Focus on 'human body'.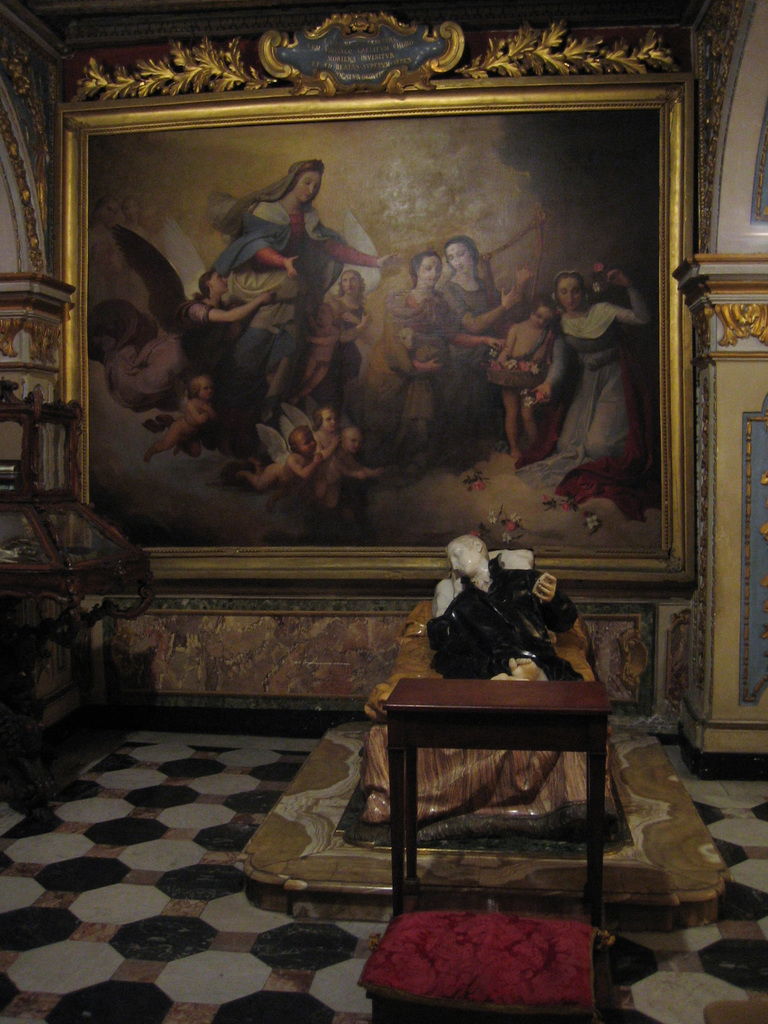
Focused at {"x1": 167, "y1": 291, "x2": 277, "y2": 370}.
